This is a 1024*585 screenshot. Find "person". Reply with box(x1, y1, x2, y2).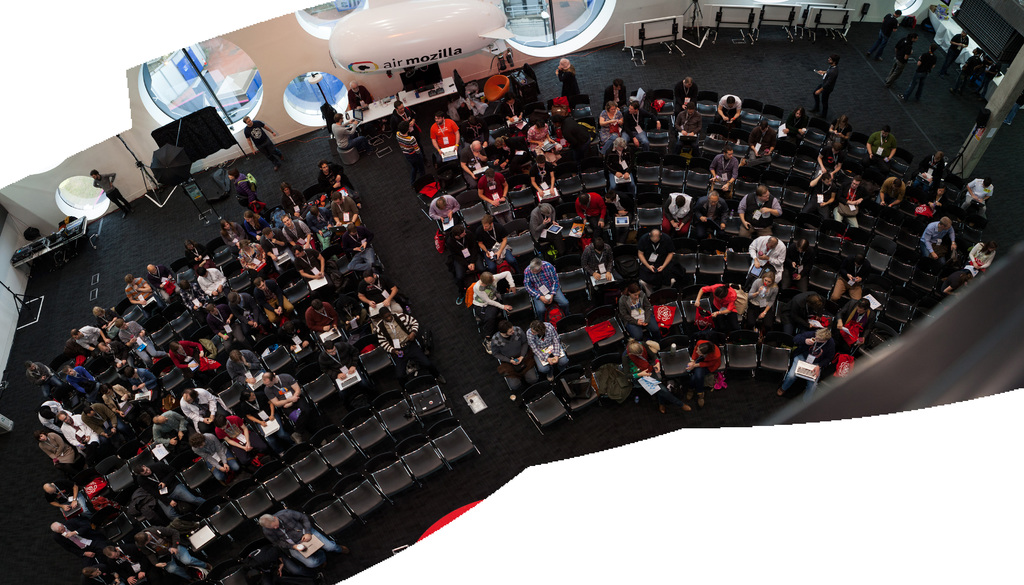
box(225, 292, 268, 341).
